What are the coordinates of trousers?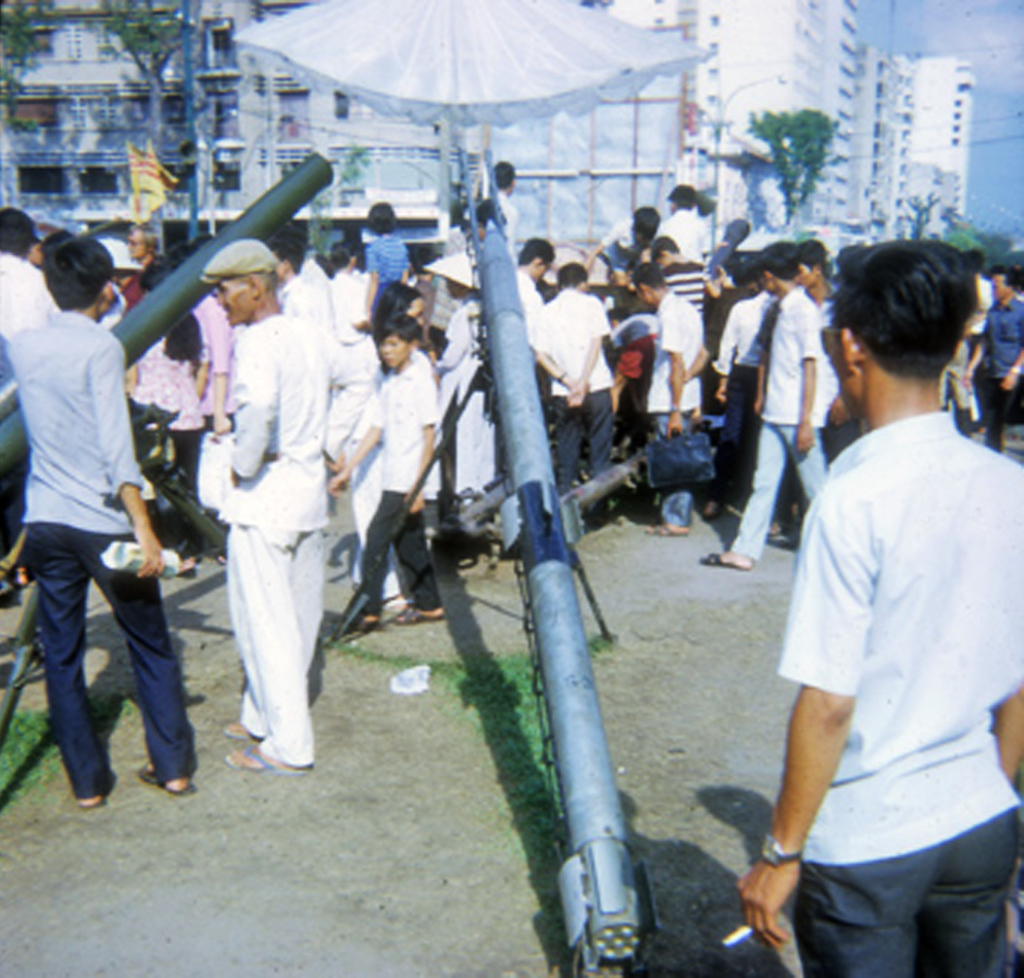
{"x1": 224, "y1": 517, "x2": 324, "y2": 761}.
